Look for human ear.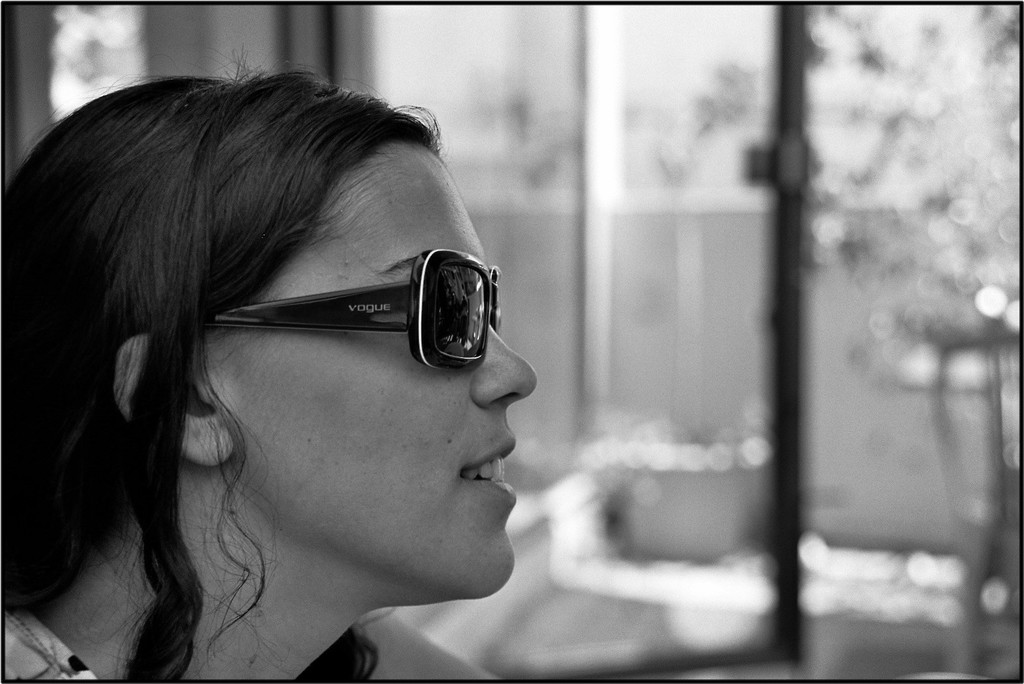
Found: crop(110, 335, 235, 468).
